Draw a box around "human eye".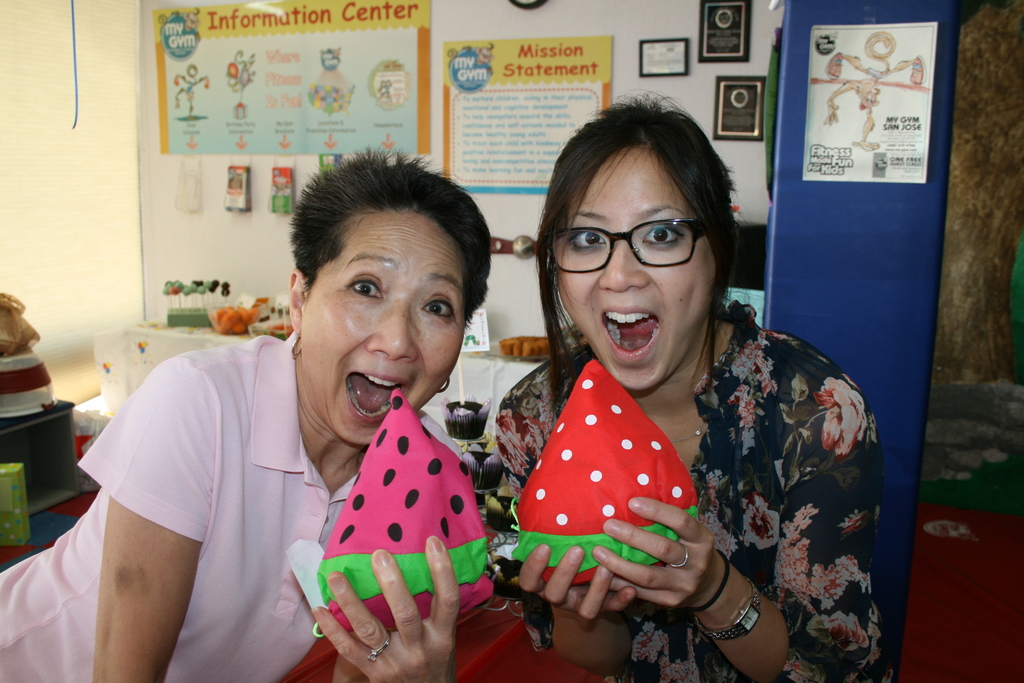
left=415, top=295, right=461, bottom=323.
